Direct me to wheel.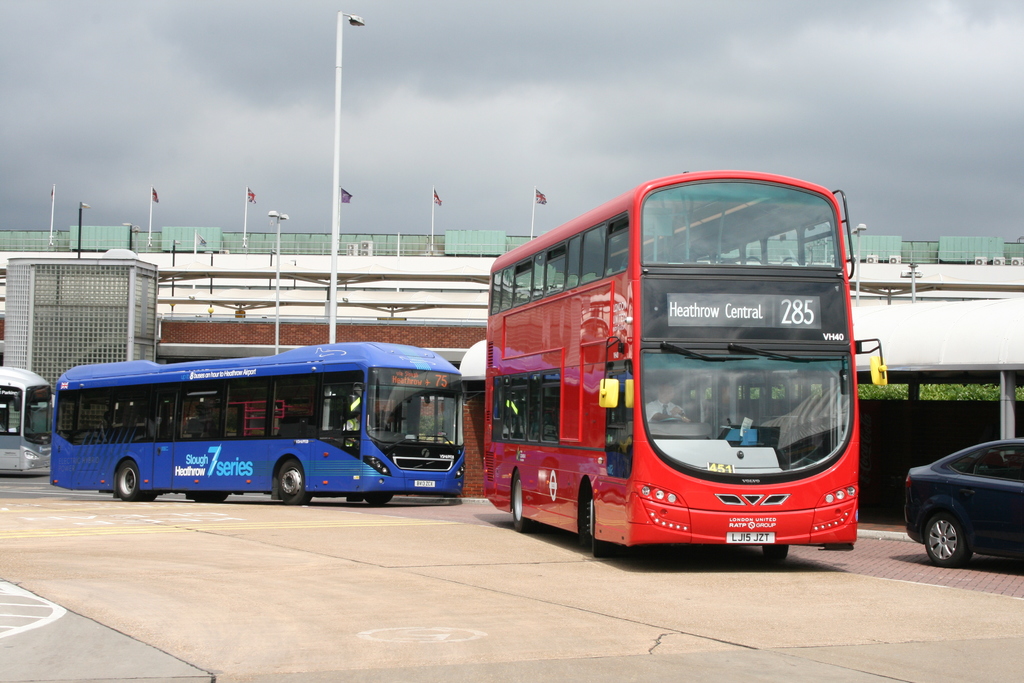
Direction: <region>216, 491, 228, 506</region>.
